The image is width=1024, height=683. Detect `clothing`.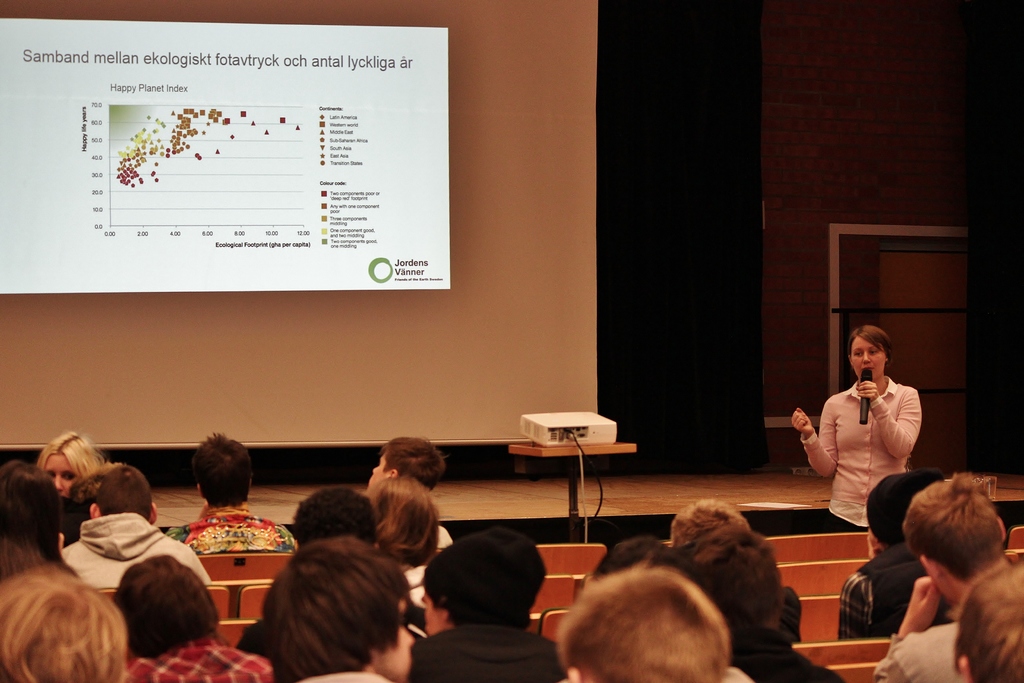
Detection: [left=811, top=366, right=933, bottom=536].
